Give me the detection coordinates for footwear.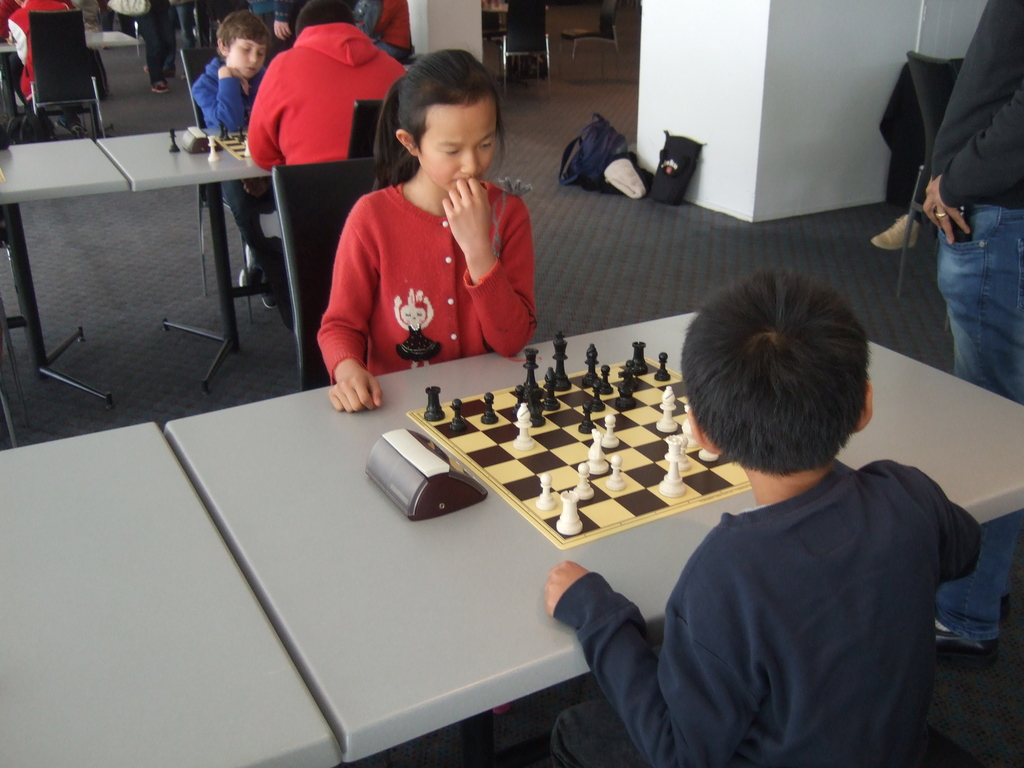
(264,294,269,307).
